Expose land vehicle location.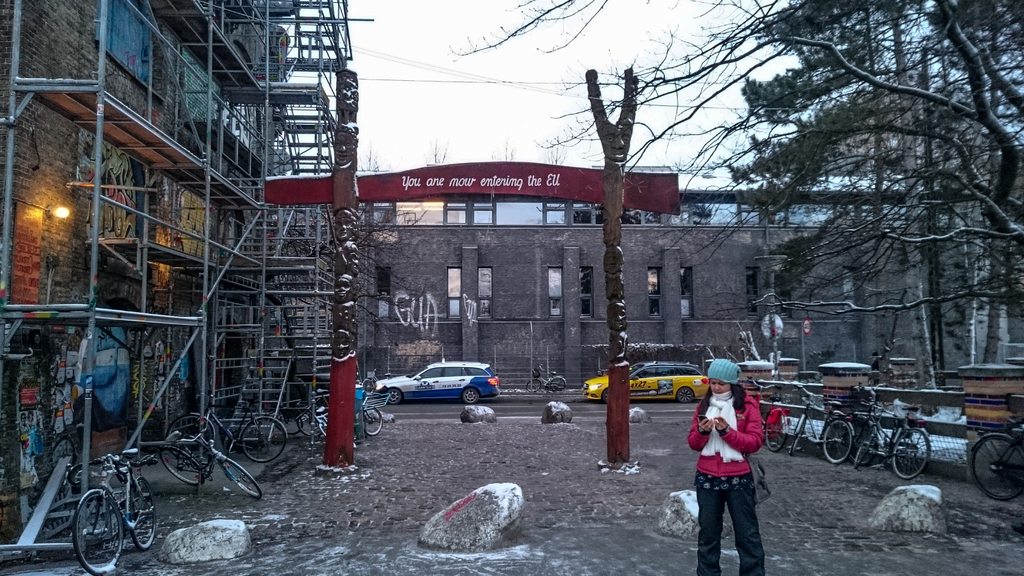
Exposed at crop(746, 376, 790, 455).
